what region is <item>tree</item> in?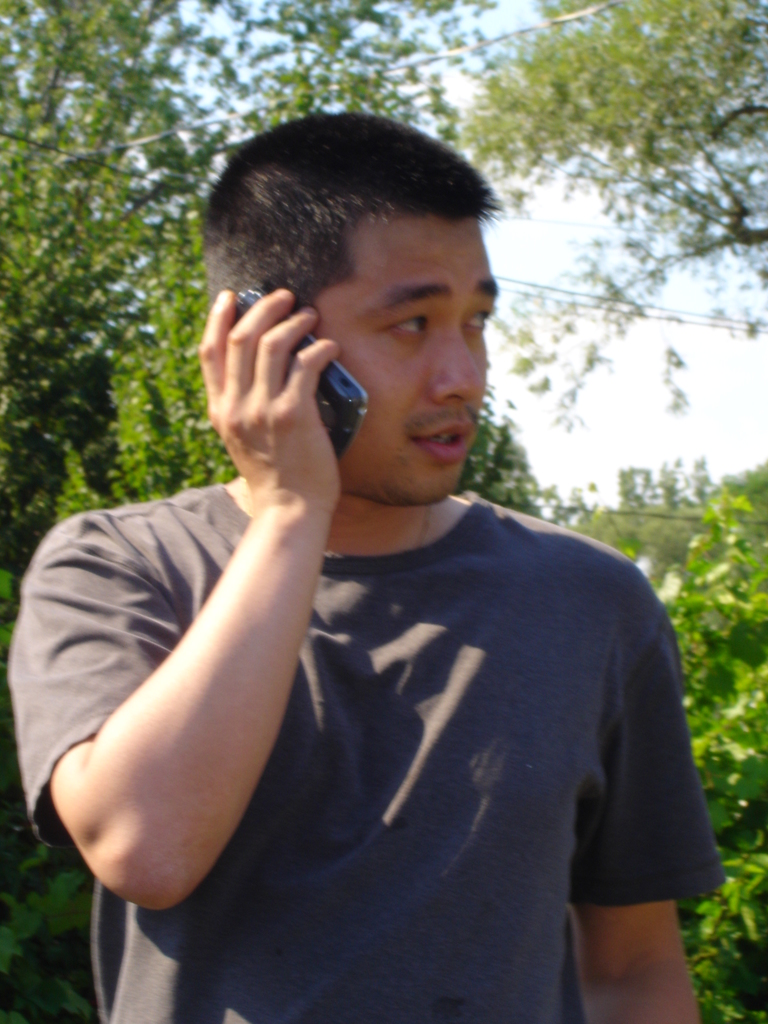
(659,472,767,1023).
